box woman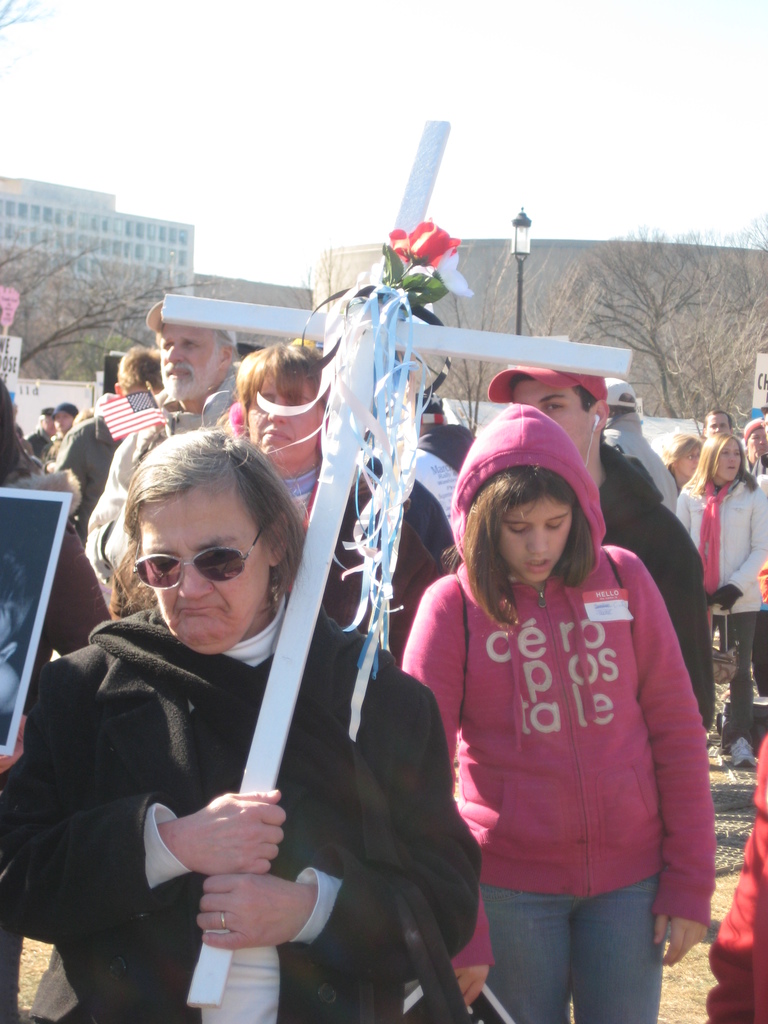
(x1=33, y1=399, x2=420, y2=1023)
